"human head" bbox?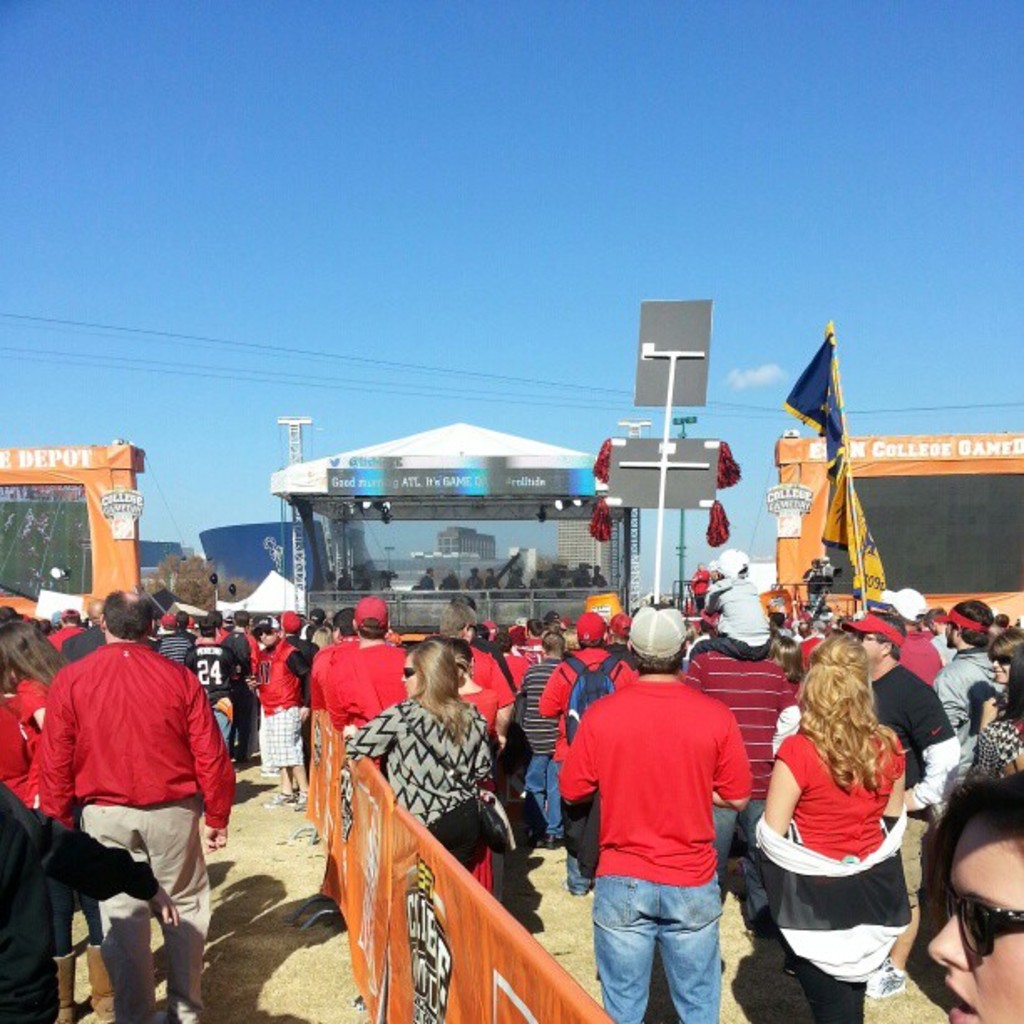
box=[92, 586, 152, 634]
